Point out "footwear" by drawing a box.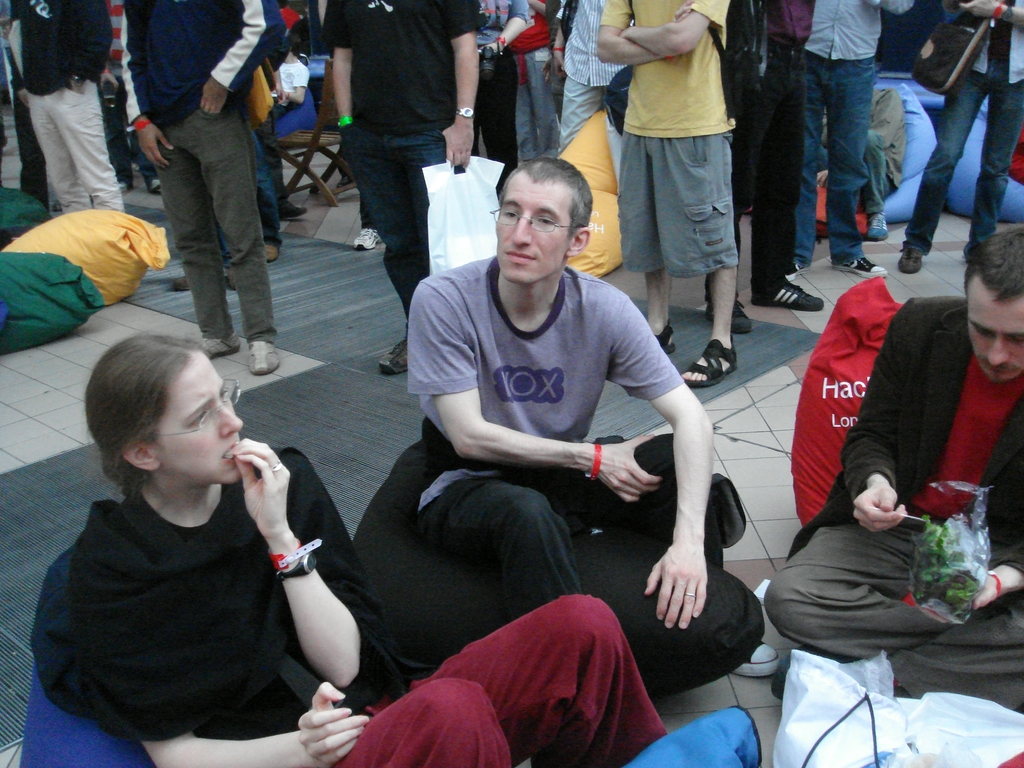
762:283:823:309.
